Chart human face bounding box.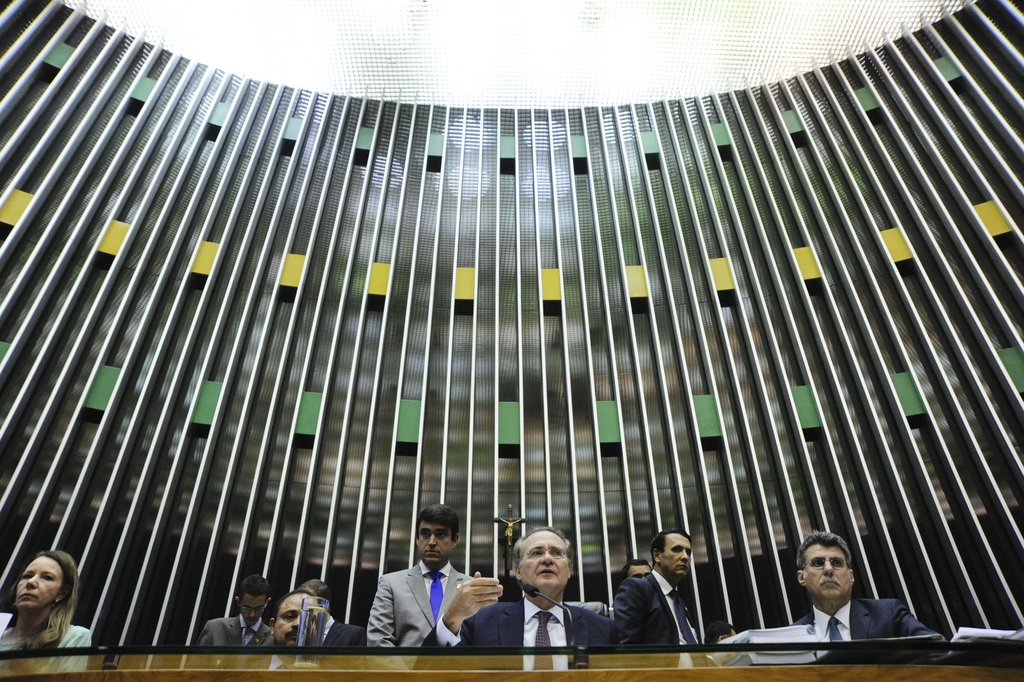
Charted: box=[628, 566, 653, 581].
